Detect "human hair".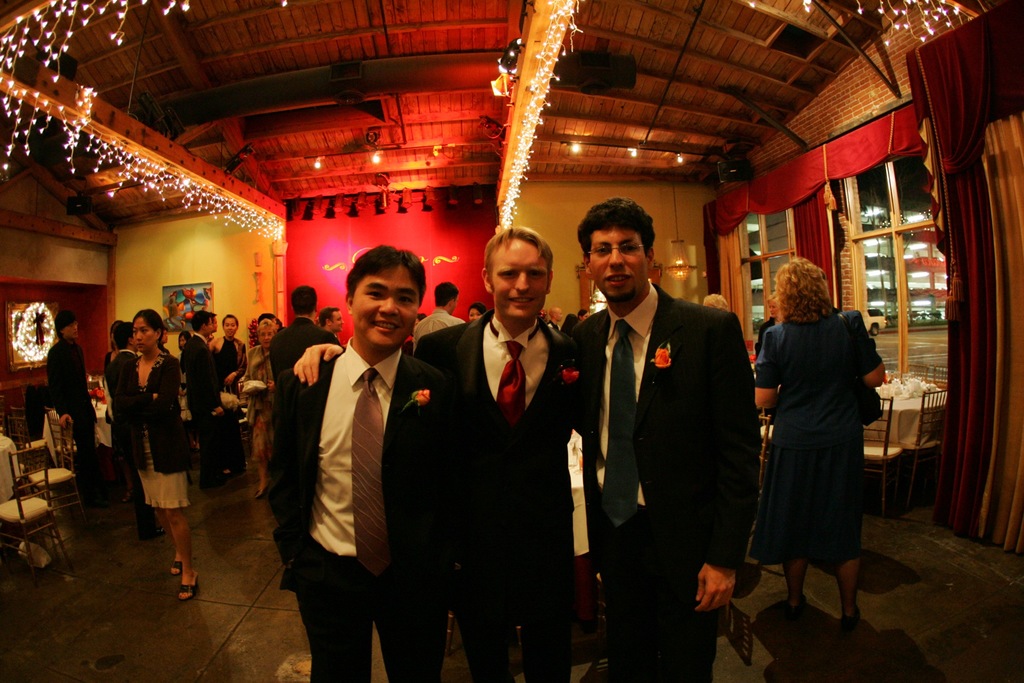
Detected at bbox=(772, 254, 837, 321).
